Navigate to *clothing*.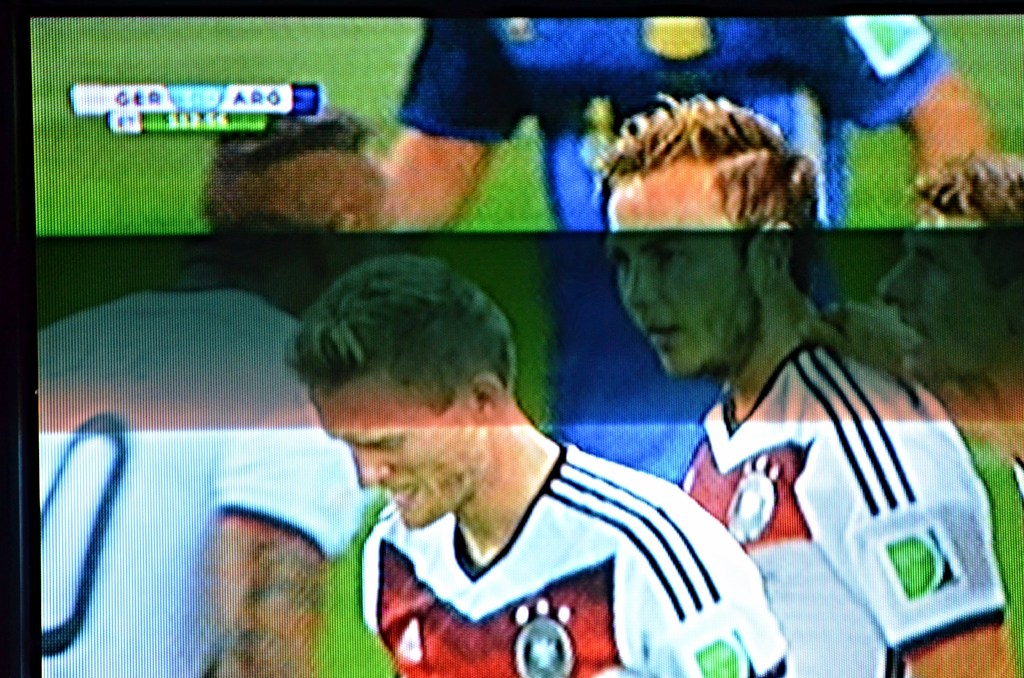
Navigation target: [40,284,382,677].
